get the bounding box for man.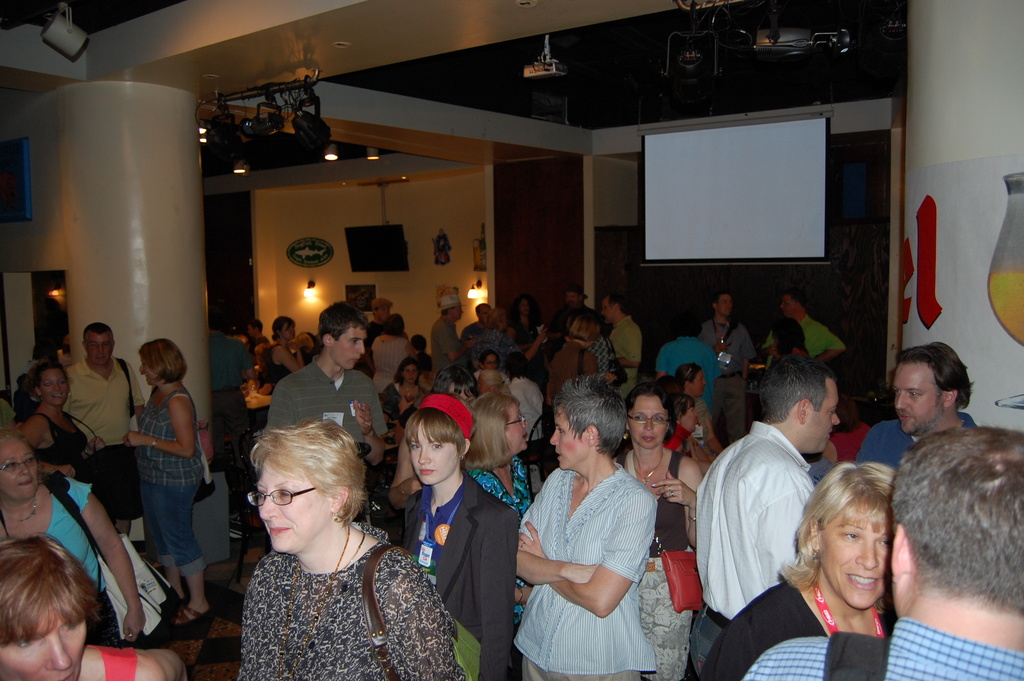
(x1=742, y1=423, x2=1023, y2=680).
